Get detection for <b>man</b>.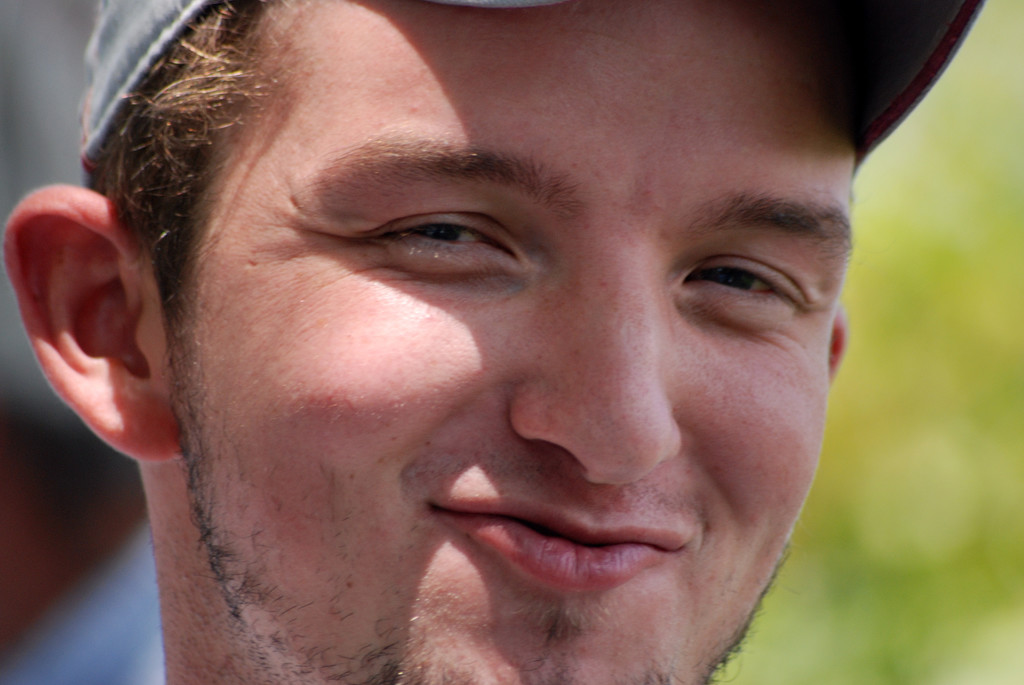
Detection: left=52, top=32, right=962, bottom=684.
